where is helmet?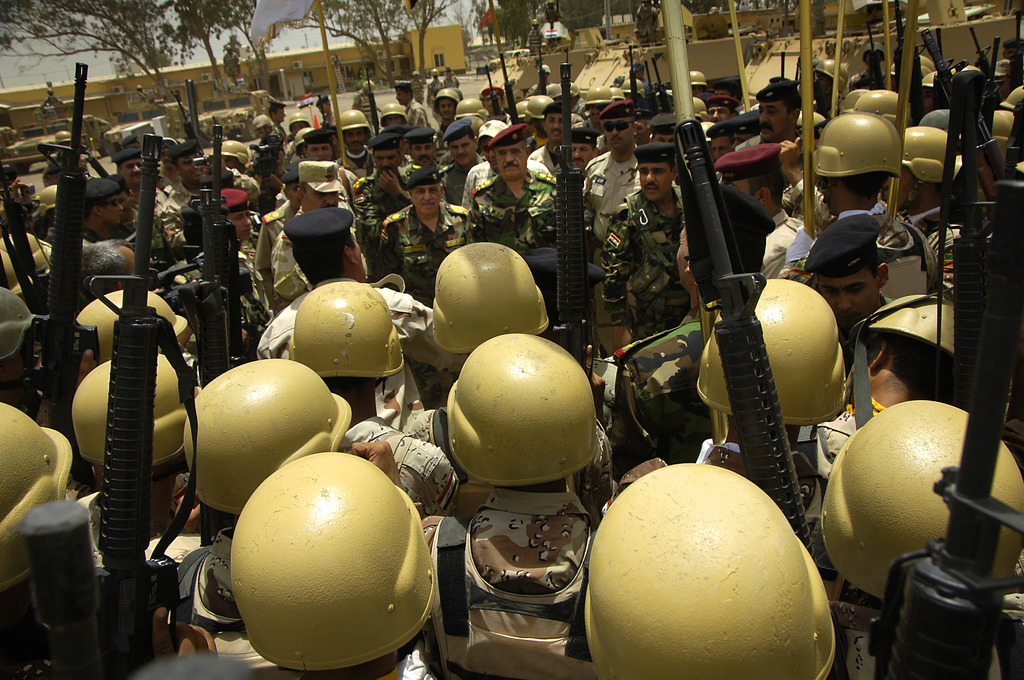
left=568, top=84, right=582, bottom=104.
